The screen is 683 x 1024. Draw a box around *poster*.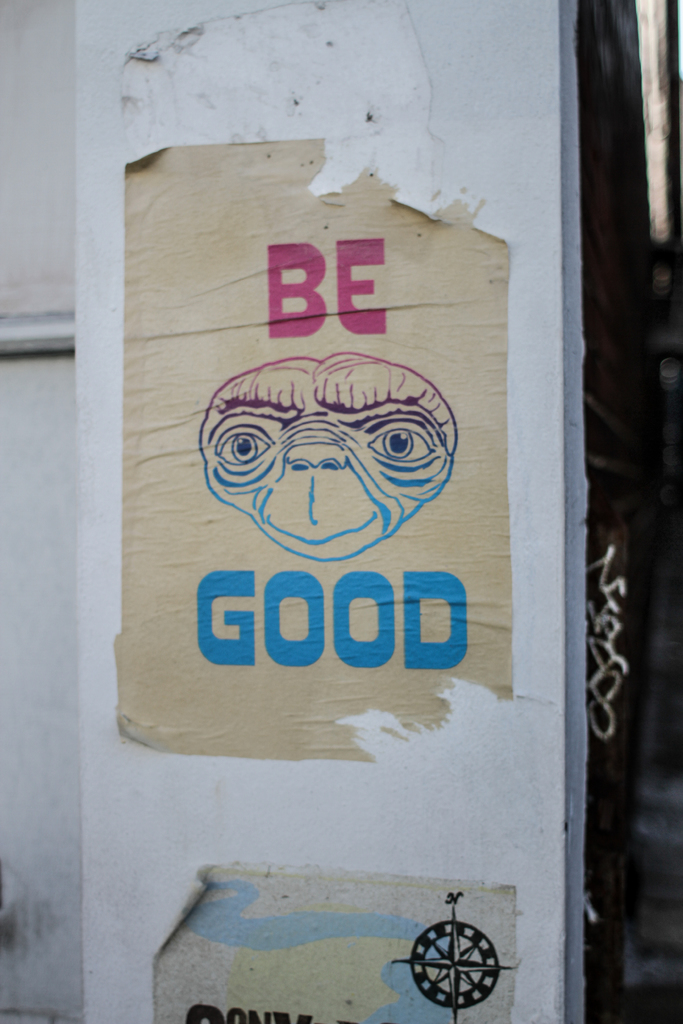
box=[148, 861, 521, 1023].
